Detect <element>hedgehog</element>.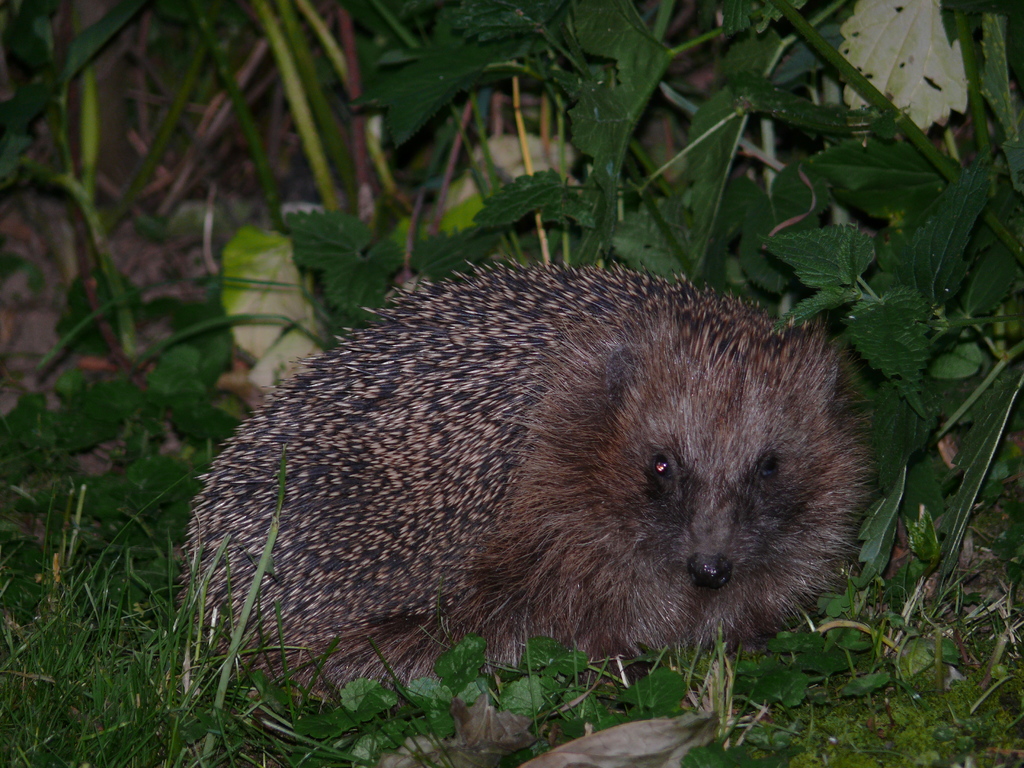
Detected at pyautogui.locateOnScreen(175, 252, 884, 713).
